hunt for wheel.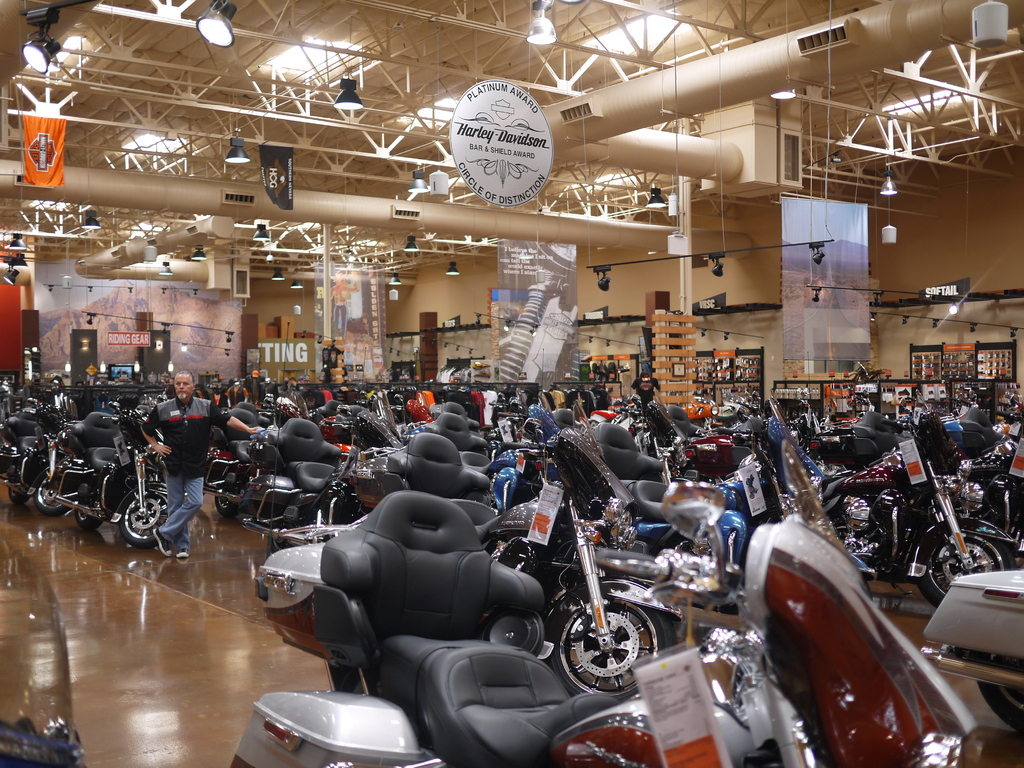
Hunted down at 120 479 180 548.
